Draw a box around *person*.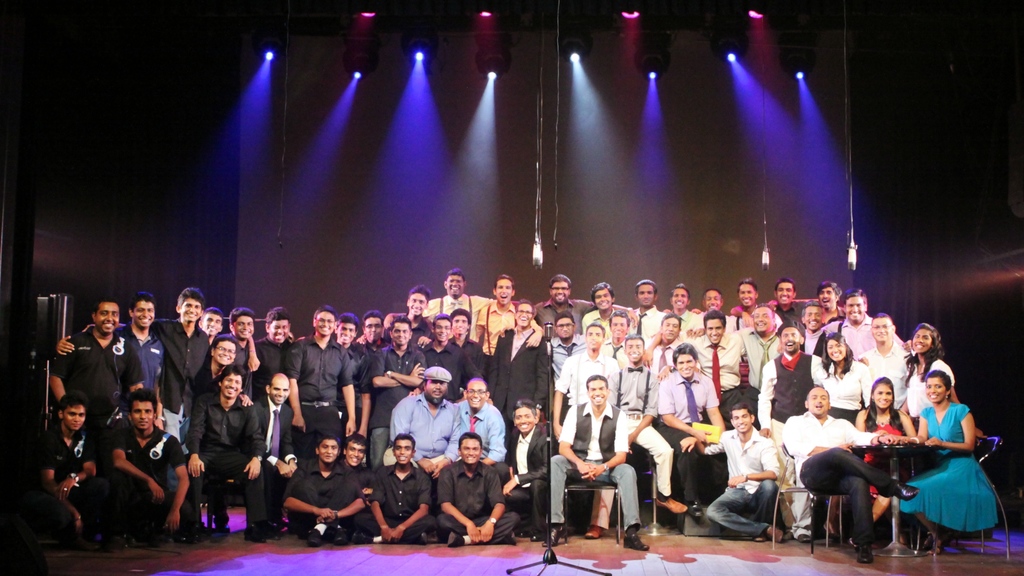
BBox(653, 284, 705, 335).
